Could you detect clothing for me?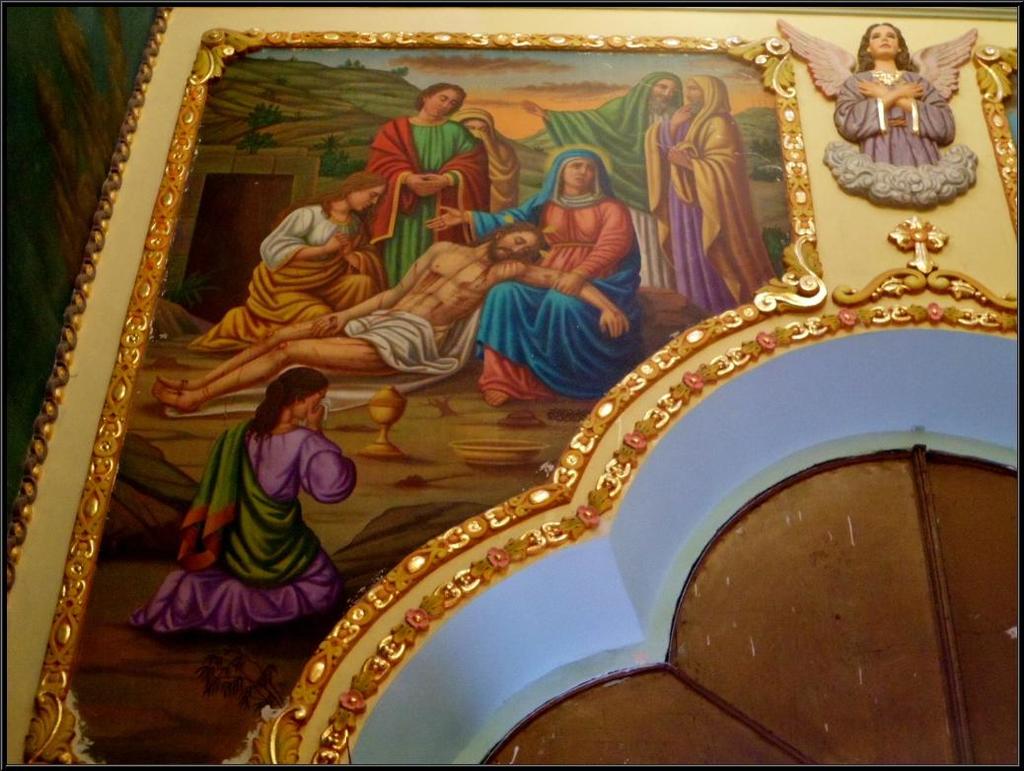
Detection result: rect(183, 196, 380, 357).
